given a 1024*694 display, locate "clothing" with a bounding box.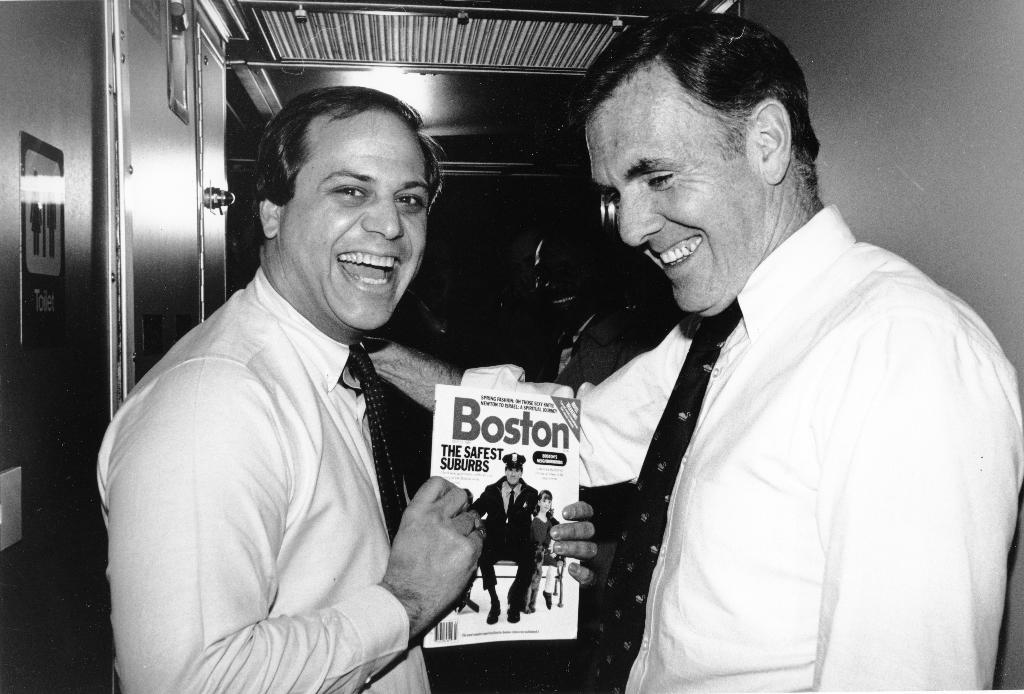
Located: 532:512:561:596.
